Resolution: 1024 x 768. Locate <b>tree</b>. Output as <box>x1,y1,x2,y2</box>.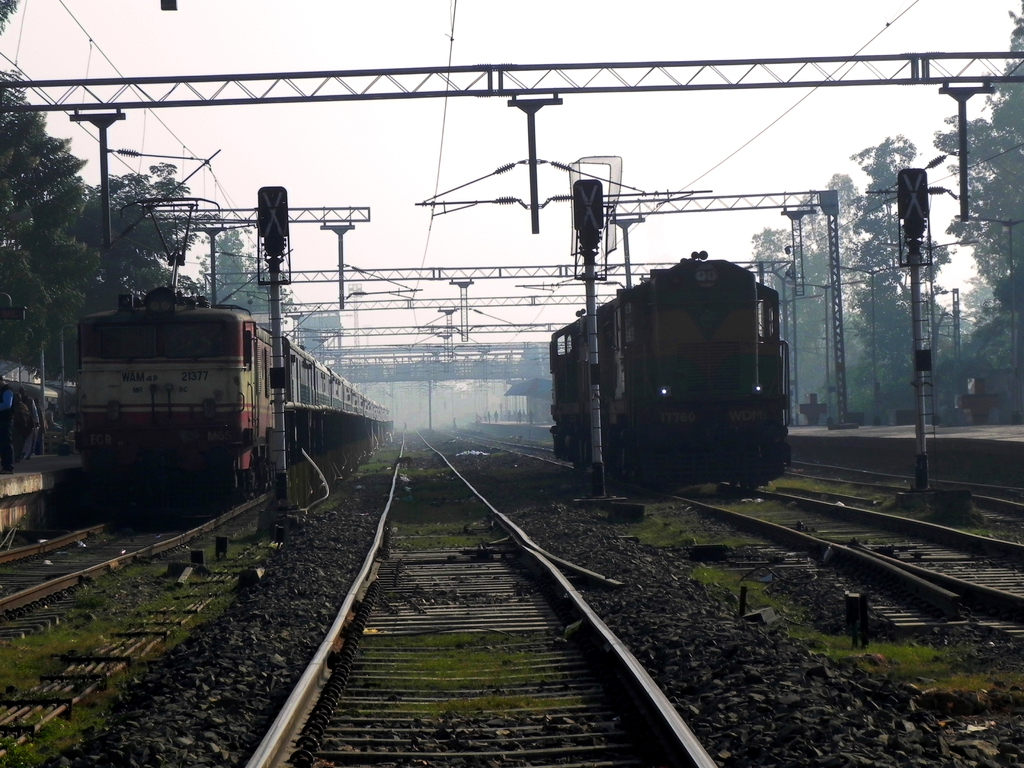
<box>932,6,1023,410</box>.
